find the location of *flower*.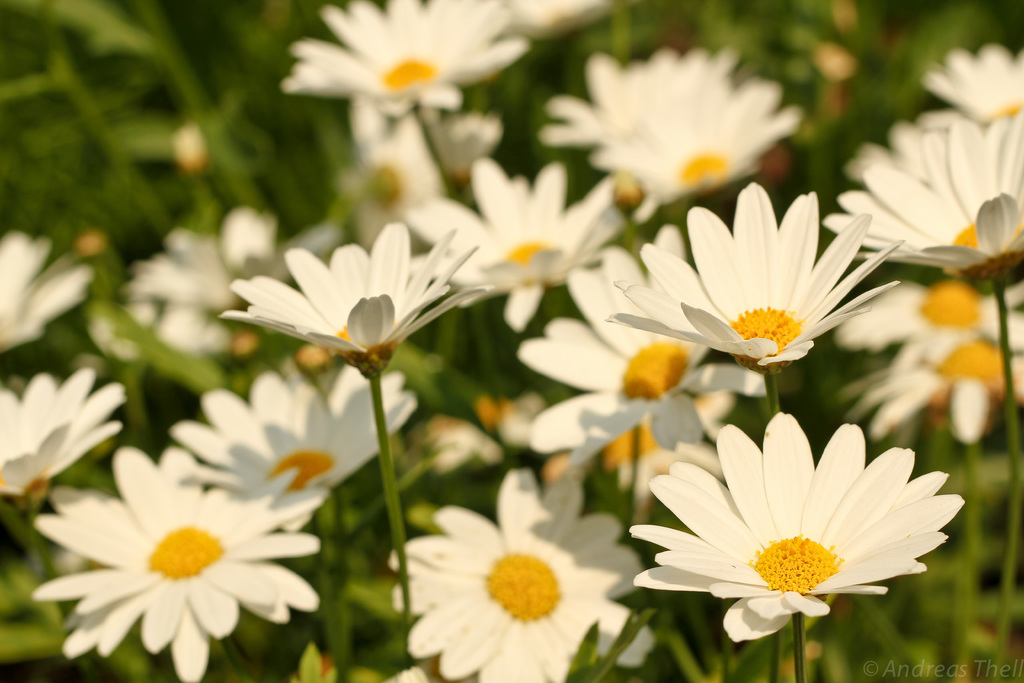
Location: [x1=118, y1=205, x2=340, y2=317].
